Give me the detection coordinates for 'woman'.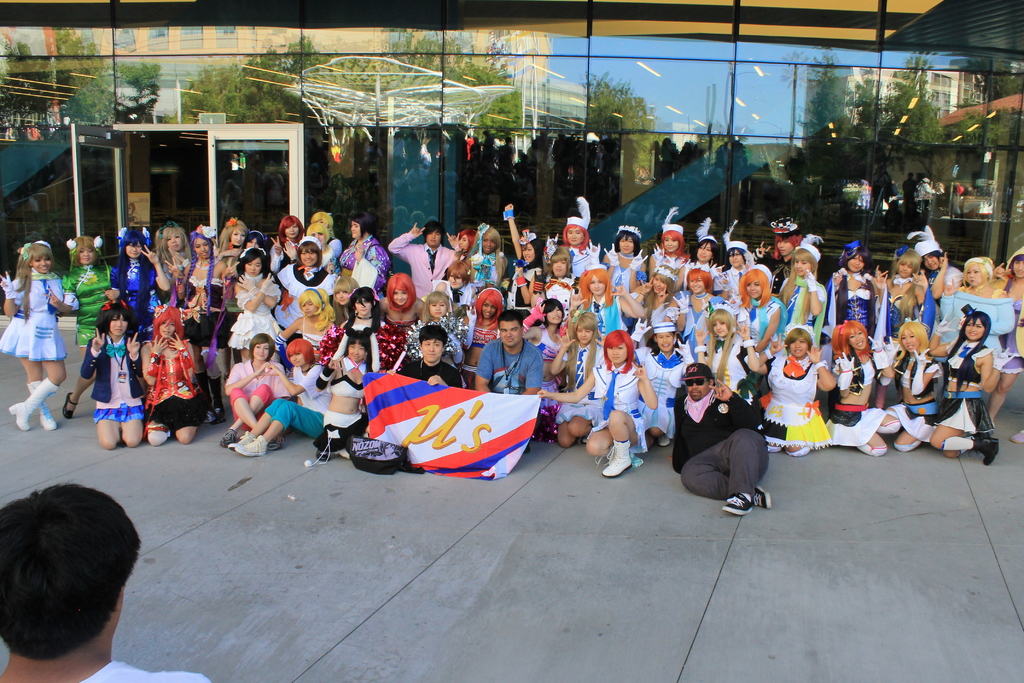
x1=406, y1=293, x2=468, y2=366.
